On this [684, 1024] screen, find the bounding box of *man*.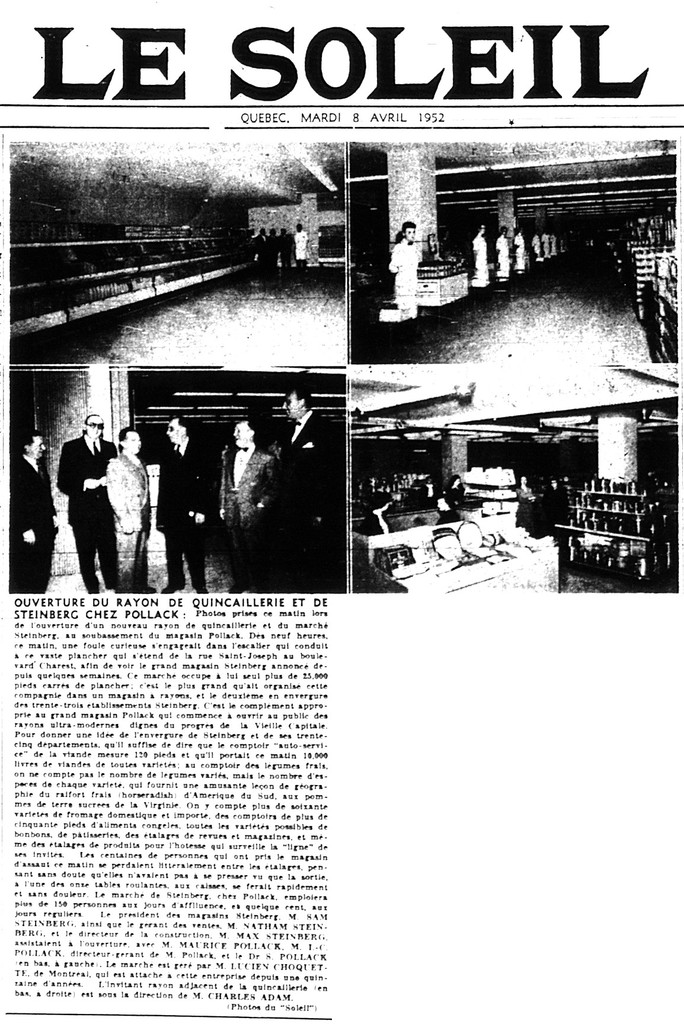
Bounding box: (x1=159, y1=410, x2=219, y2=598).
